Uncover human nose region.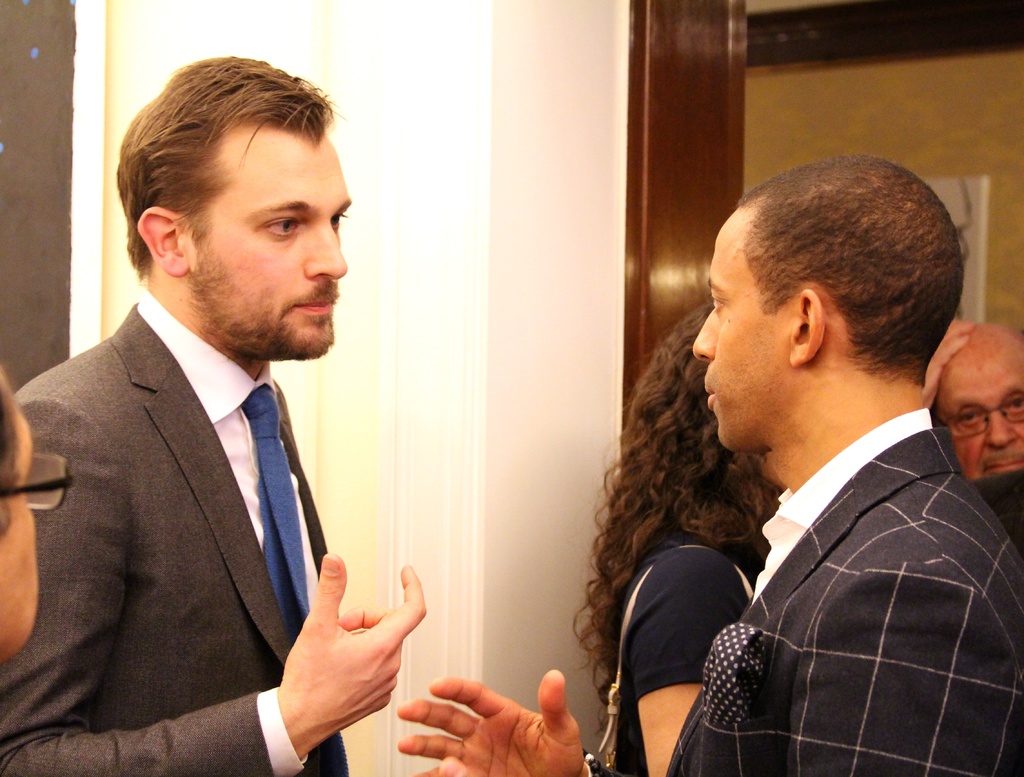
Uncovered: bbox(984, 408, 1017, 445).
